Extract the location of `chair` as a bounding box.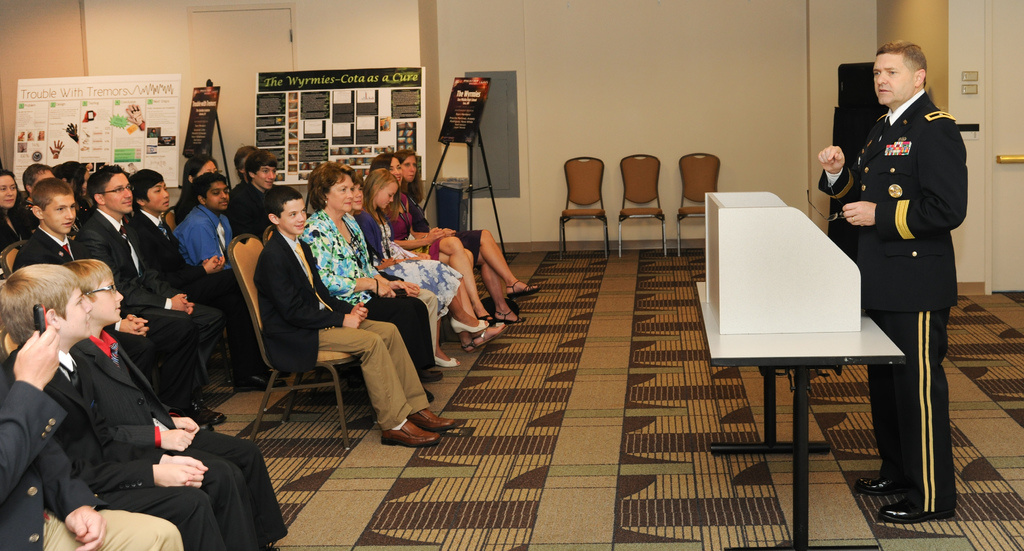
674/154/723/256.
